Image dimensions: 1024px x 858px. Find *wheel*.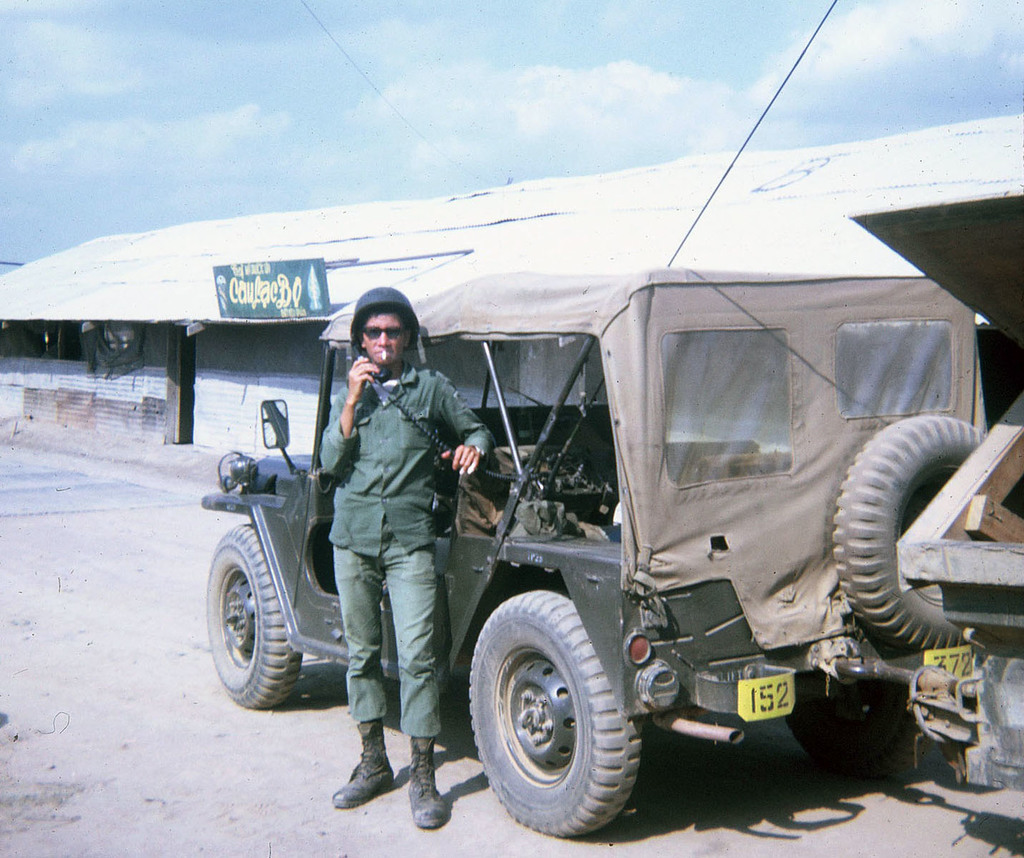
{"x1": 205, "y1": 520, "x2": 299, "y2": 712}.
